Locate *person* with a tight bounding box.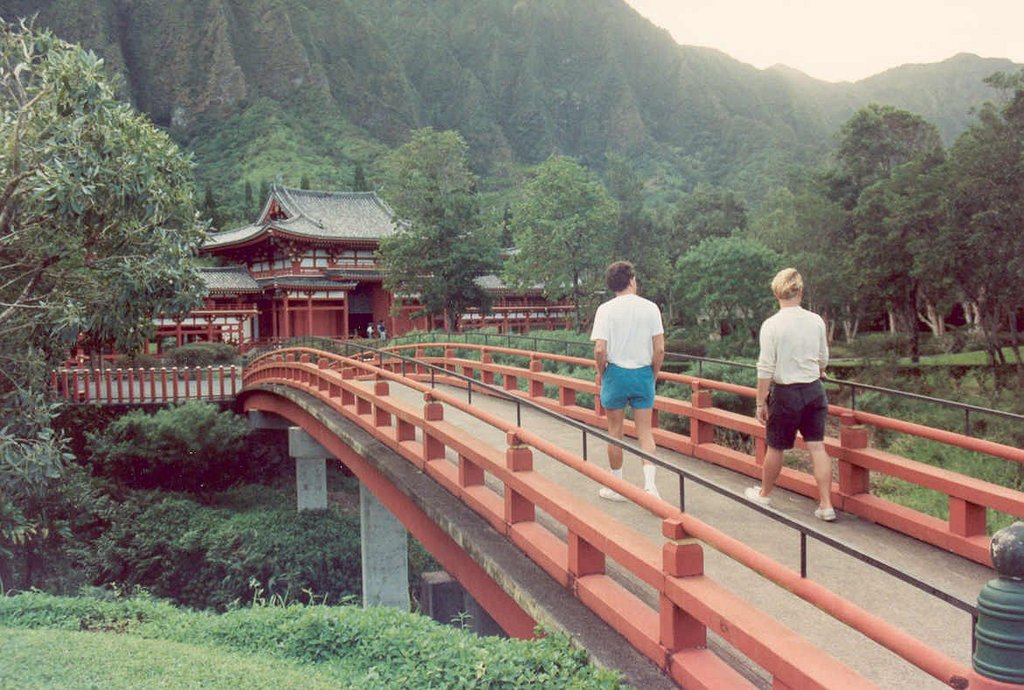
[x1=363, y1=323, x2=376, y2=340].
